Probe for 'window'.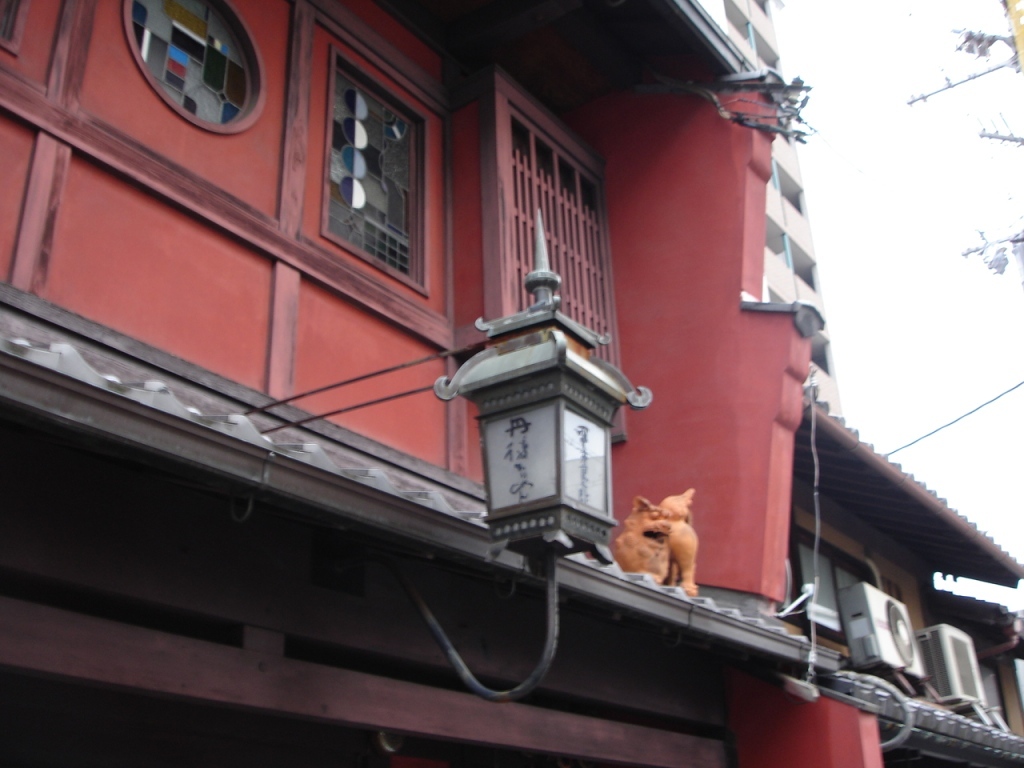
Probe result: region(122, 0, 266, 130).
